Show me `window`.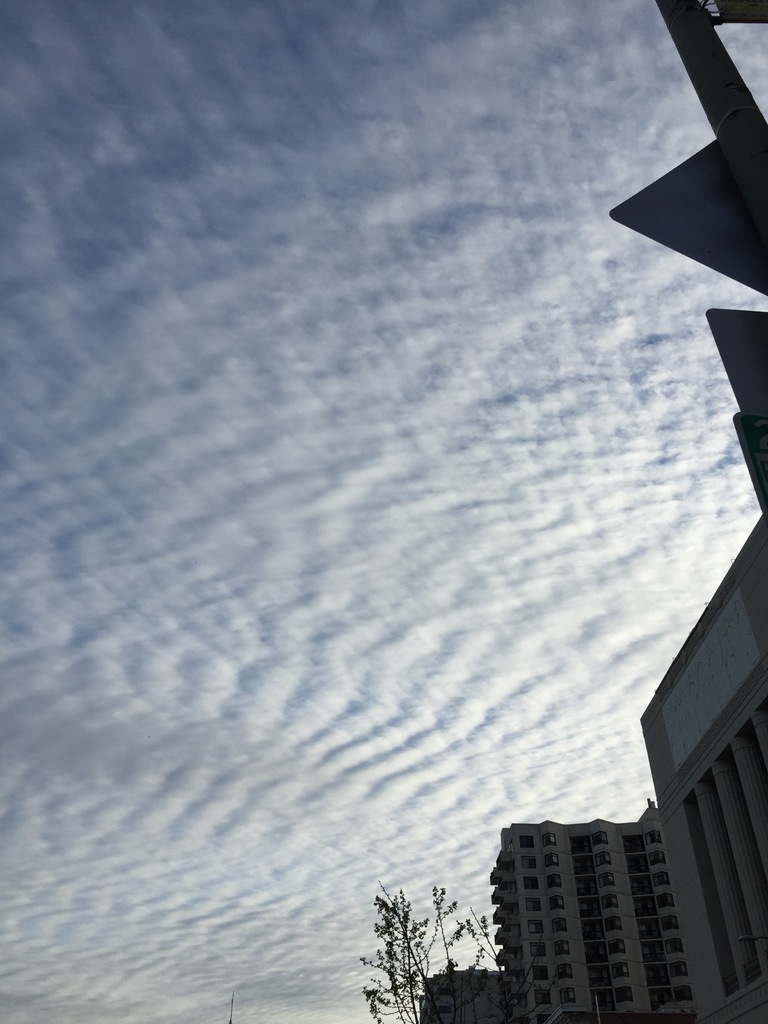
`window` is here: bbox=(532, 964, 543, 984).
